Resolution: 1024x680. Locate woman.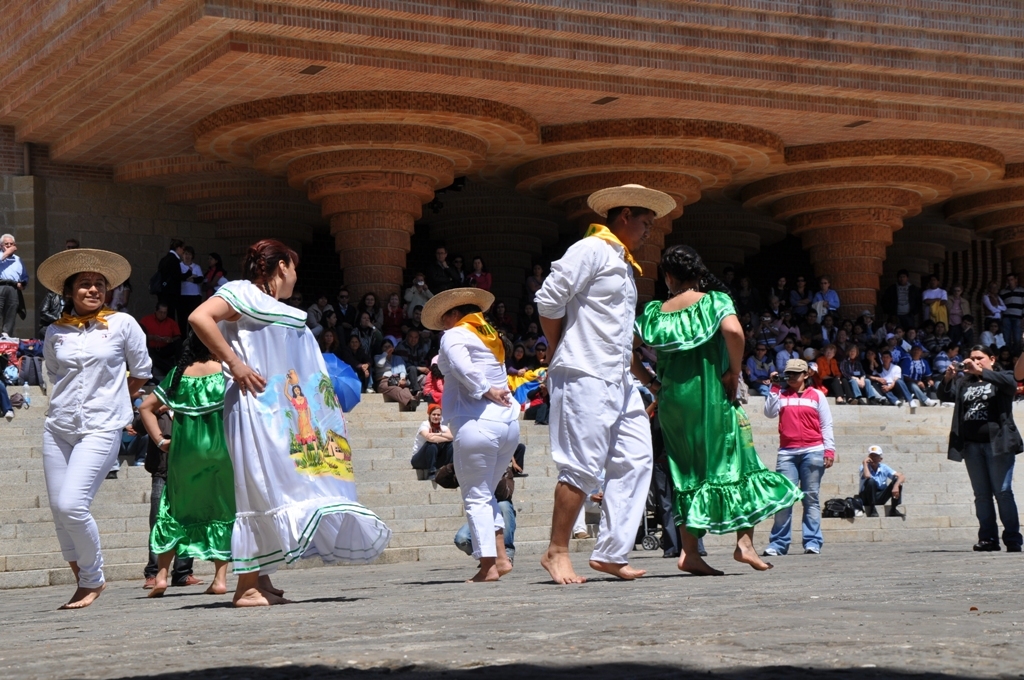
Rect(134, 329, 240, 595).
